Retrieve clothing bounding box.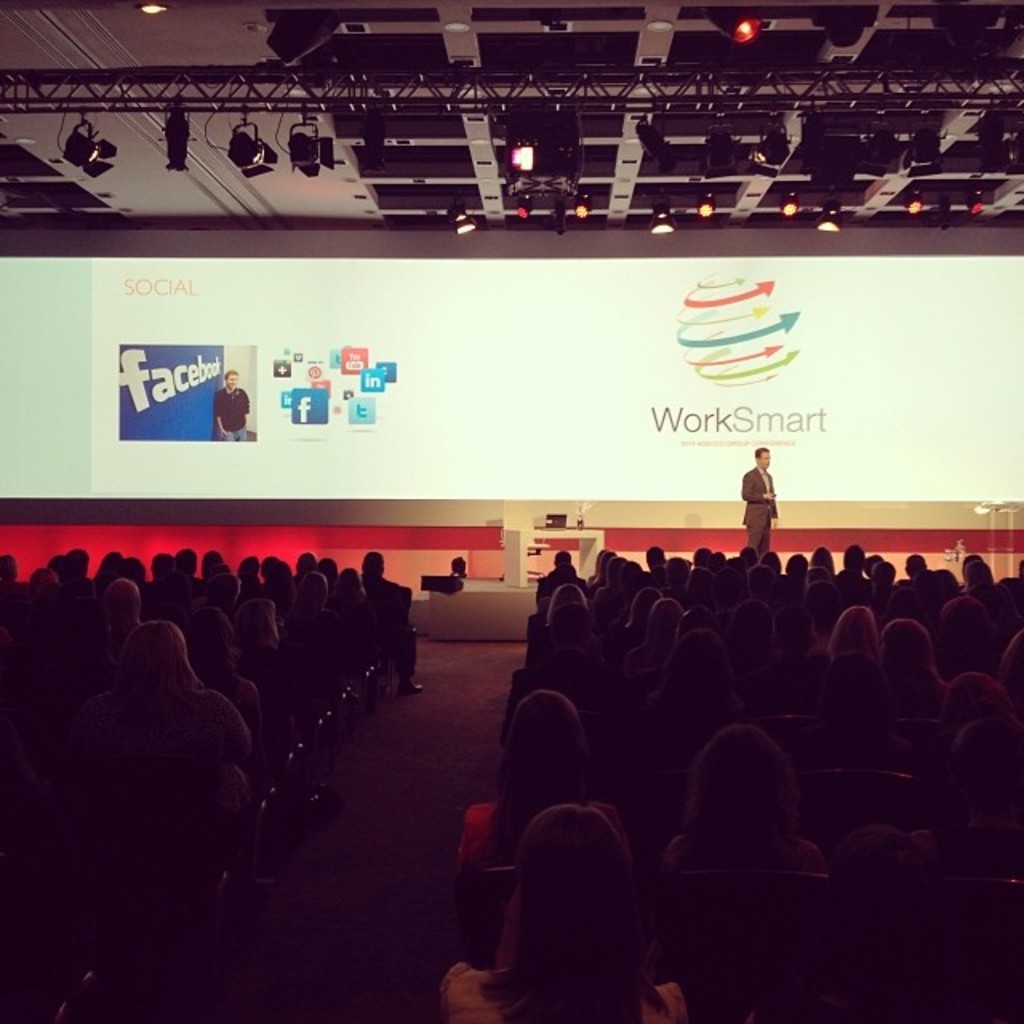
Bounding box: <region>216, 387, 250, 443</region>.
